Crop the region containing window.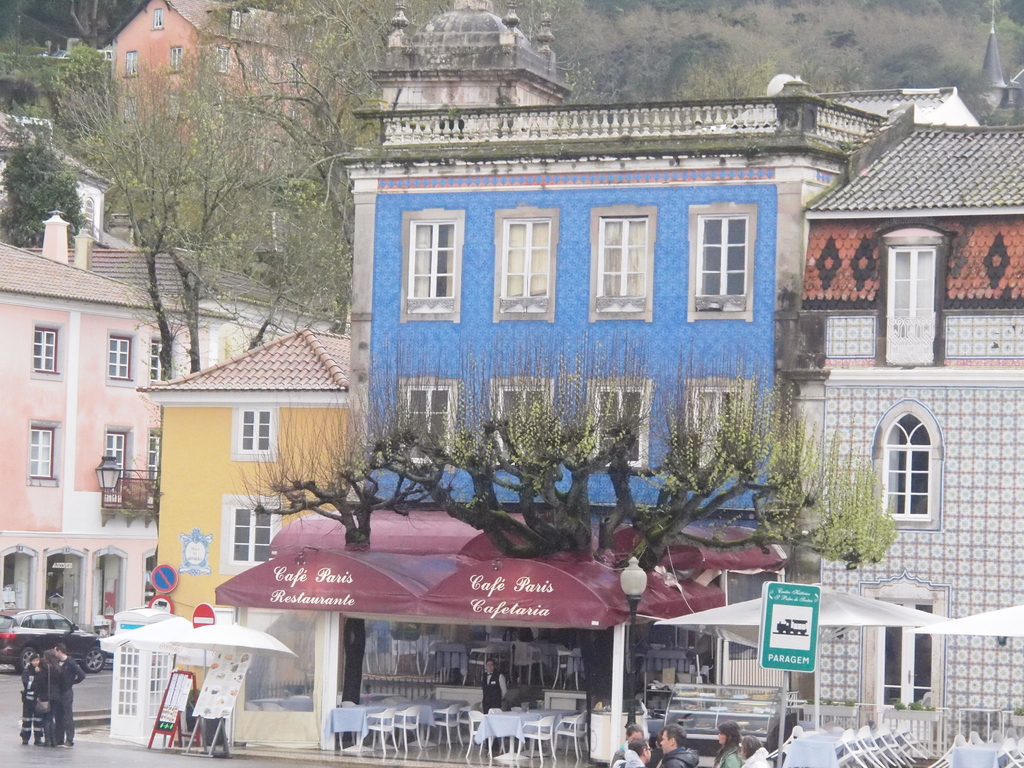
Crop region: (left=152, top=10, right=166, bottom=31).
